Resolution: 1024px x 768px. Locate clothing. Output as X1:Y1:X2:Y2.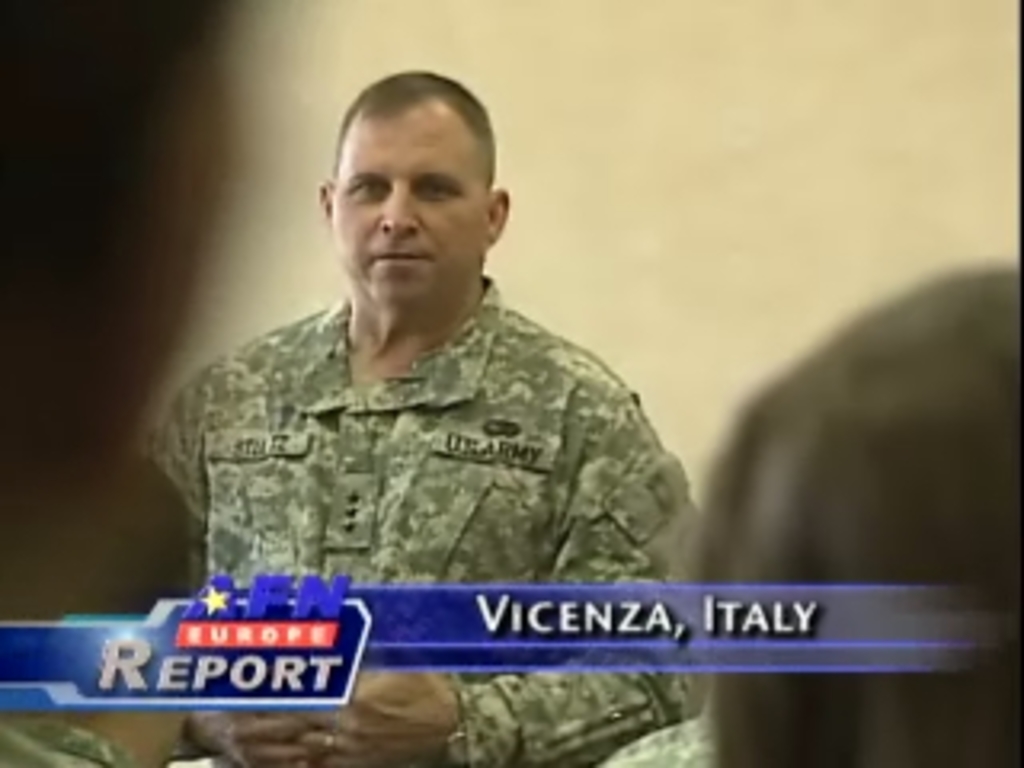
74:272:723:765.
